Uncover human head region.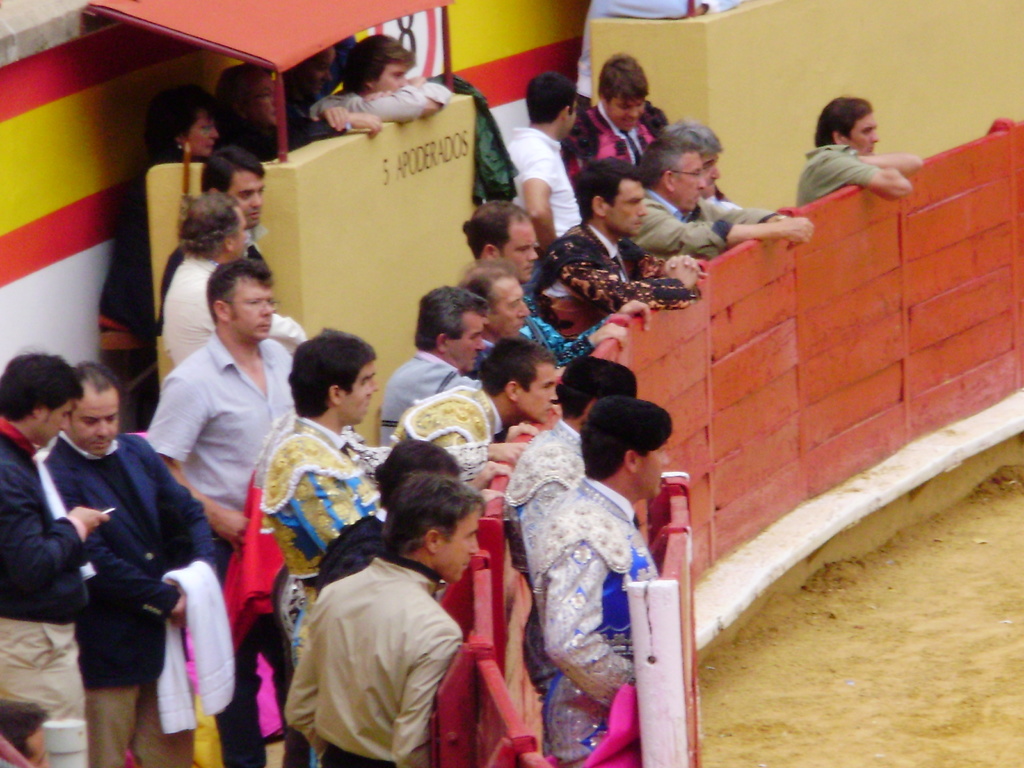
Uncovered: <bbox>199, 144, 271, 230</bbox>.
